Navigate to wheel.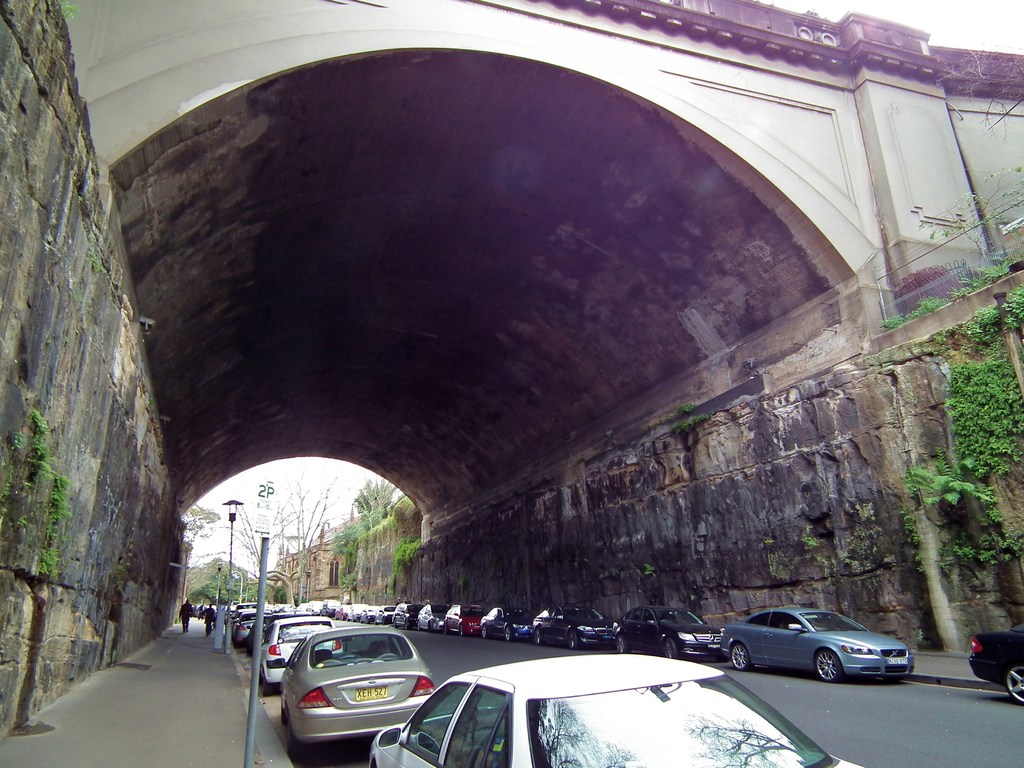
Navigation target: <box>568,629,577,650</box>.
